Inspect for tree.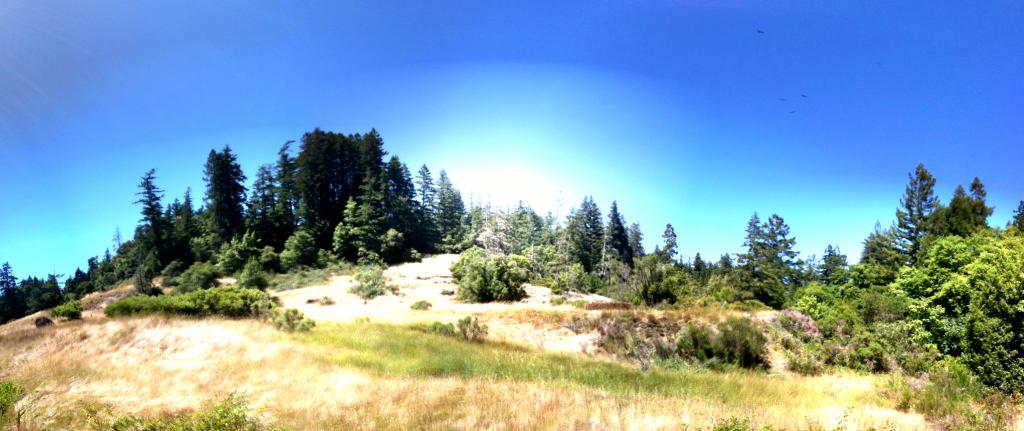
Inspection: region(712, 250, 733, 298).
